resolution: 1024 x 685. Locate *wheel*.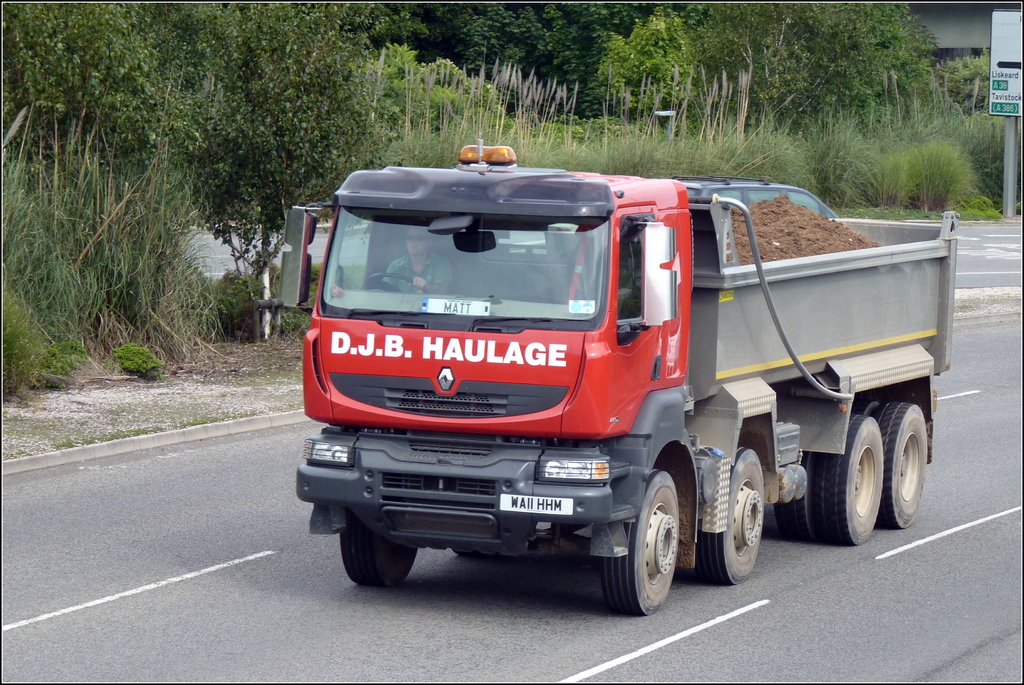
pyautogui.locateOnScreen(604, 477, 690, 615).
